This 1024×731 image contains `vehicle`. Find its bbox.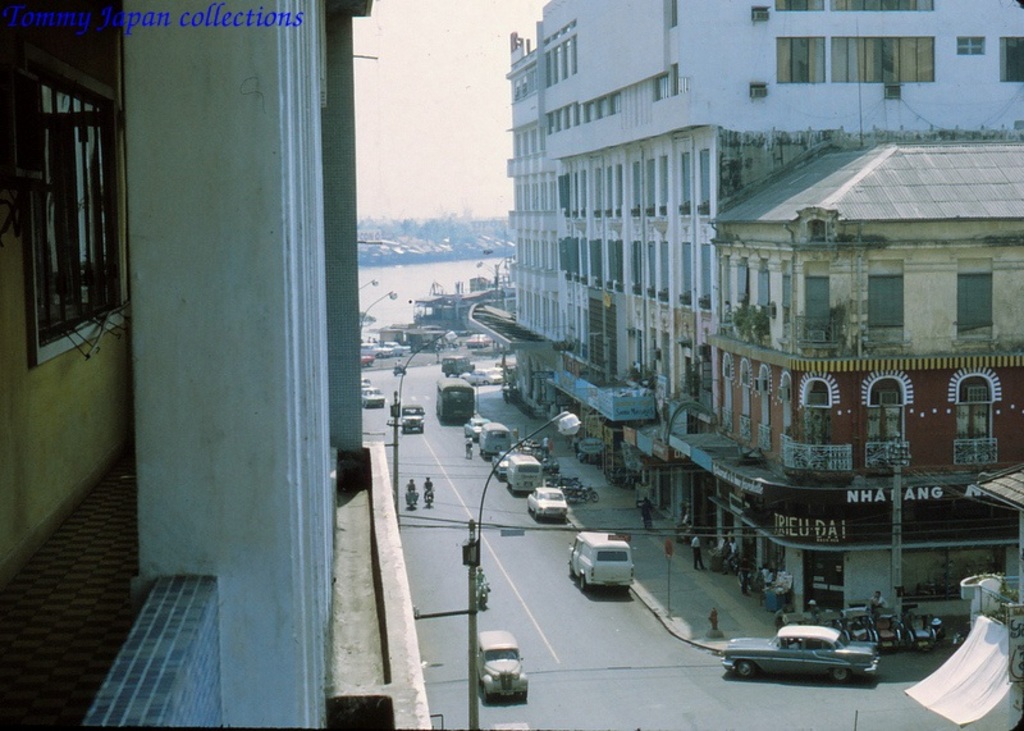
<region>374, 341, 389, 353</region>.
